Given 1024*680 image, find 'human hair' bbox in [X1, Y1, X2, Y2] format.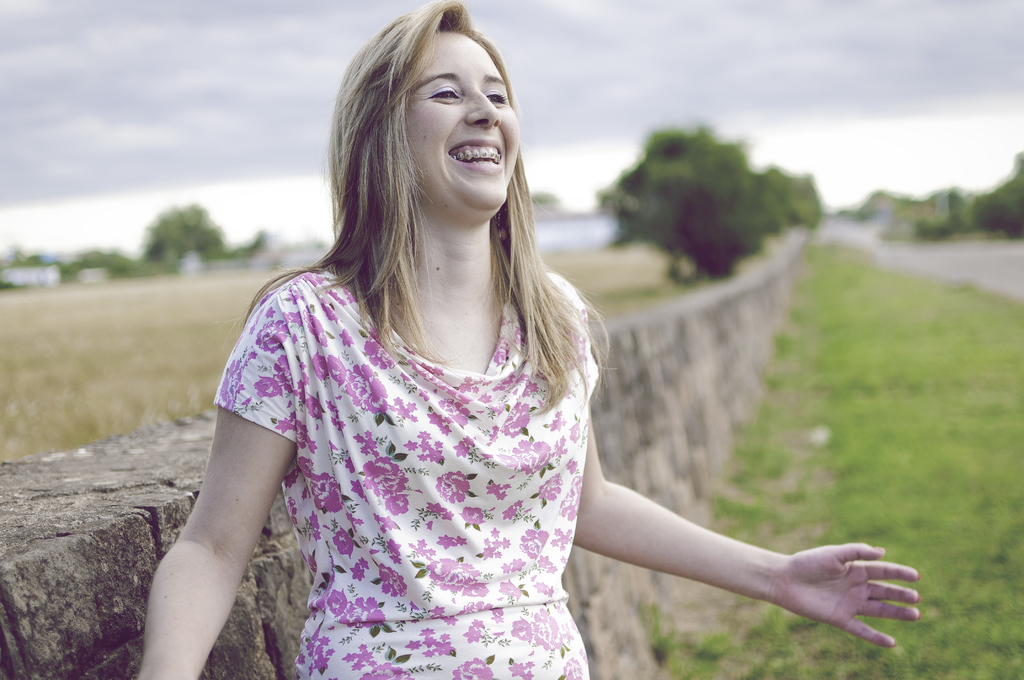
[236, 0, 610, 421].
